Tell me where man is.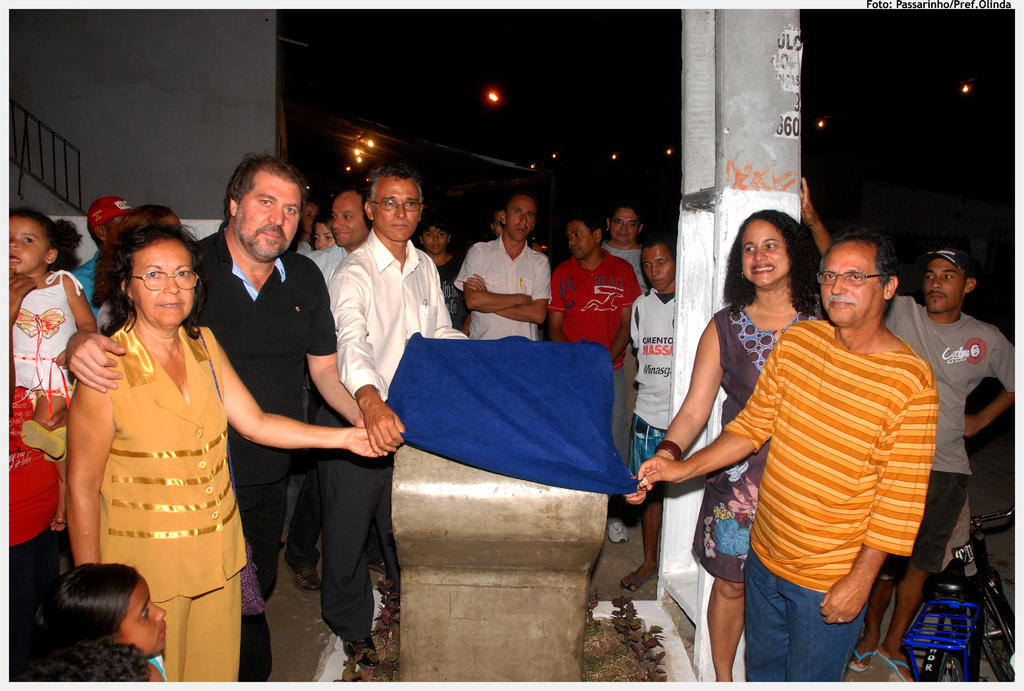
man is at bbox=(544, 209, 646, 541).
